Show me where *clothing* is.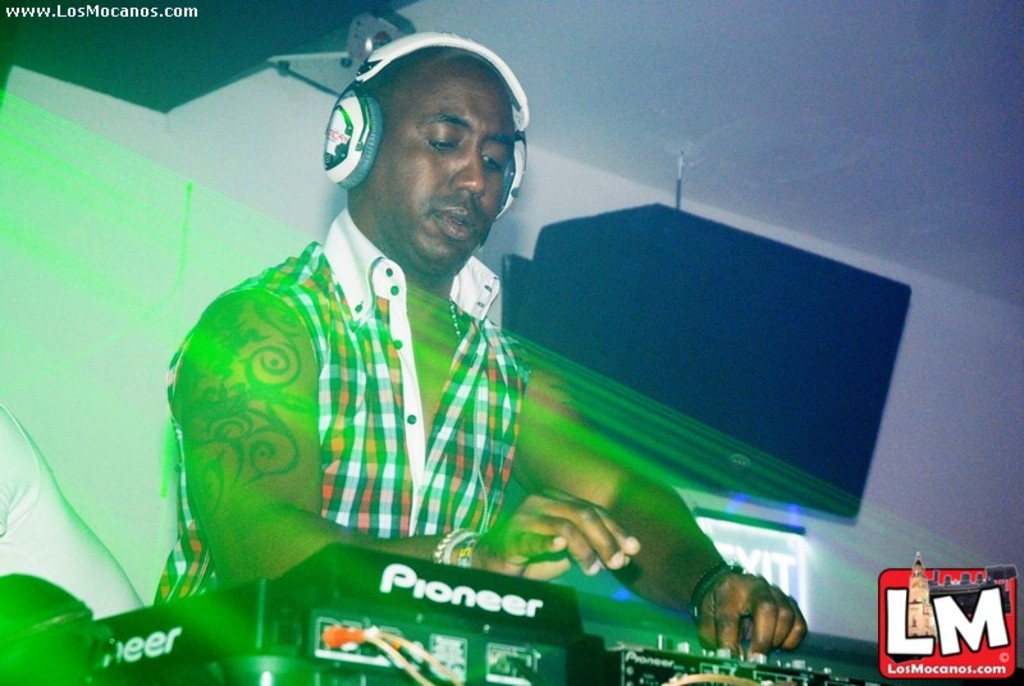
*clothing* is at 151, 252, 701, 619.
